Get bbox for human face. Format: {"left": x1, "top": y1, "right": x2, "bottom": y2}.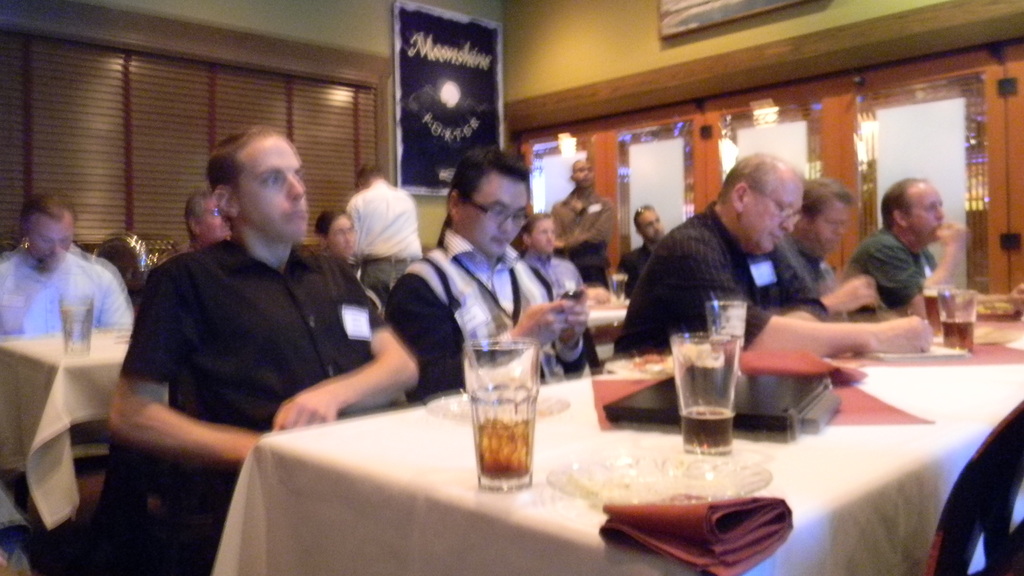
{"left": 807, "top": 202, "right": 849, "bottom": 253}.
